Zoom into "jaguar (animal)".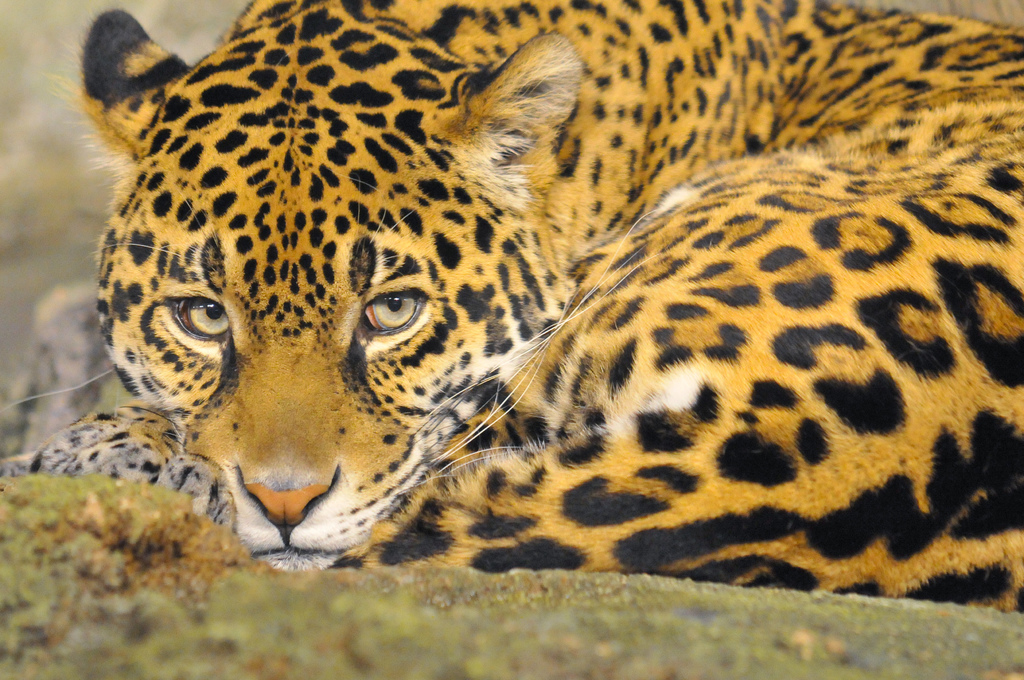
Zoom target: <bbox>0, 0, 1023, 615</bbox>.
